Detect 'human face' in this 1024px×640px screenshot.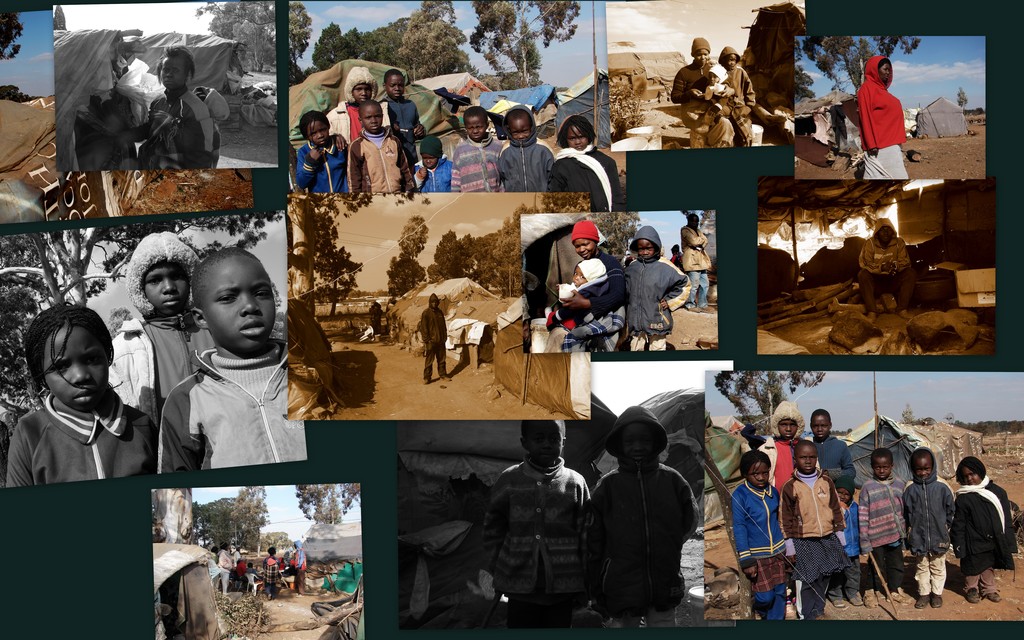
Detection: (left=307, top=118, right=332, bottom=148).
